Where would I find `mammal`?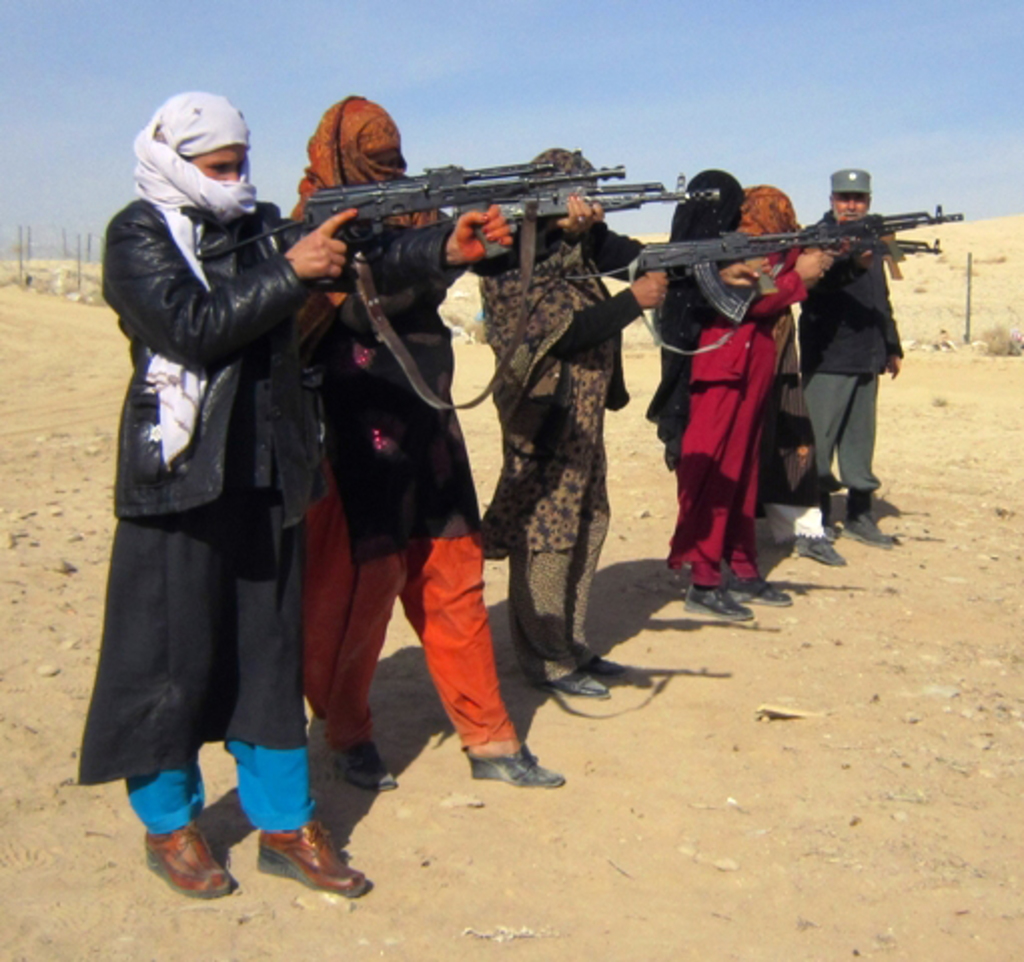
At Rect(68, 82, 515, 900).
